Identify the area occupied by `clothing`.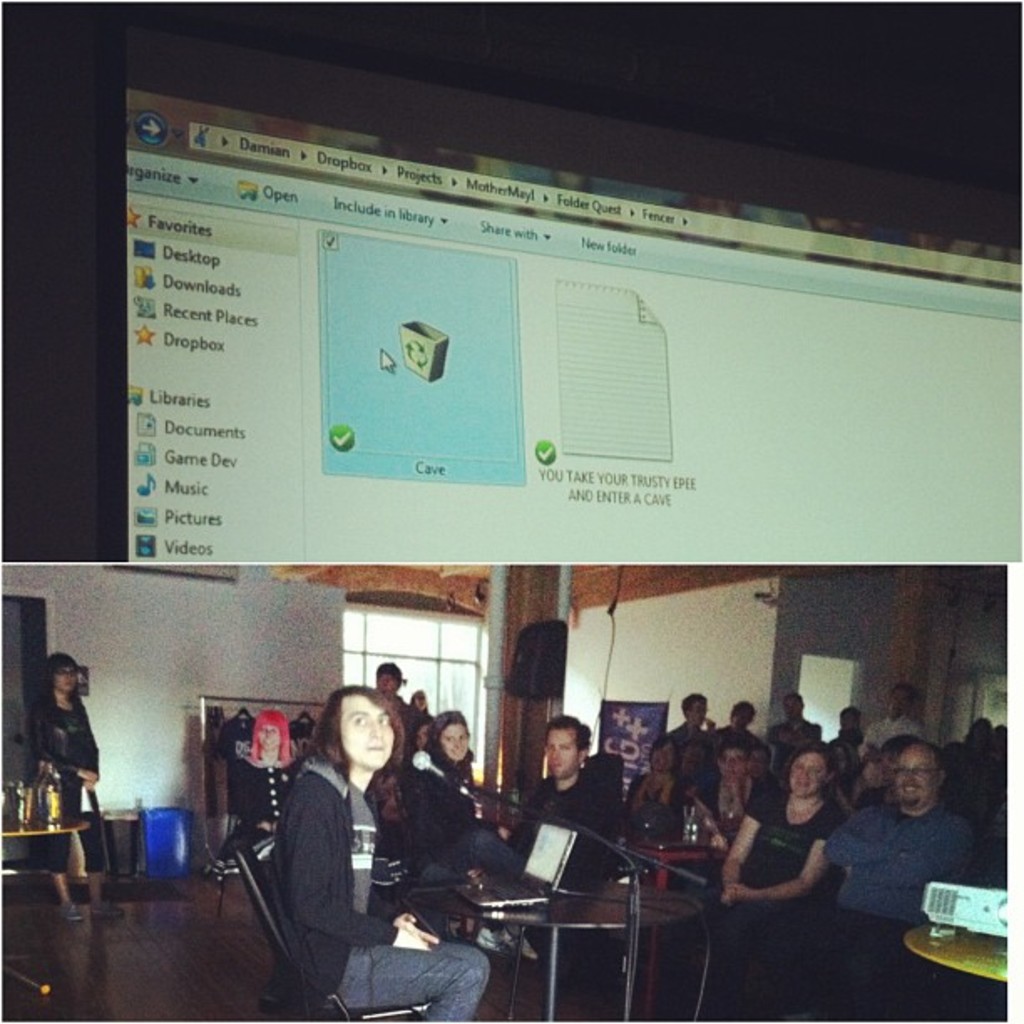
Area: (278,713,331,751).
